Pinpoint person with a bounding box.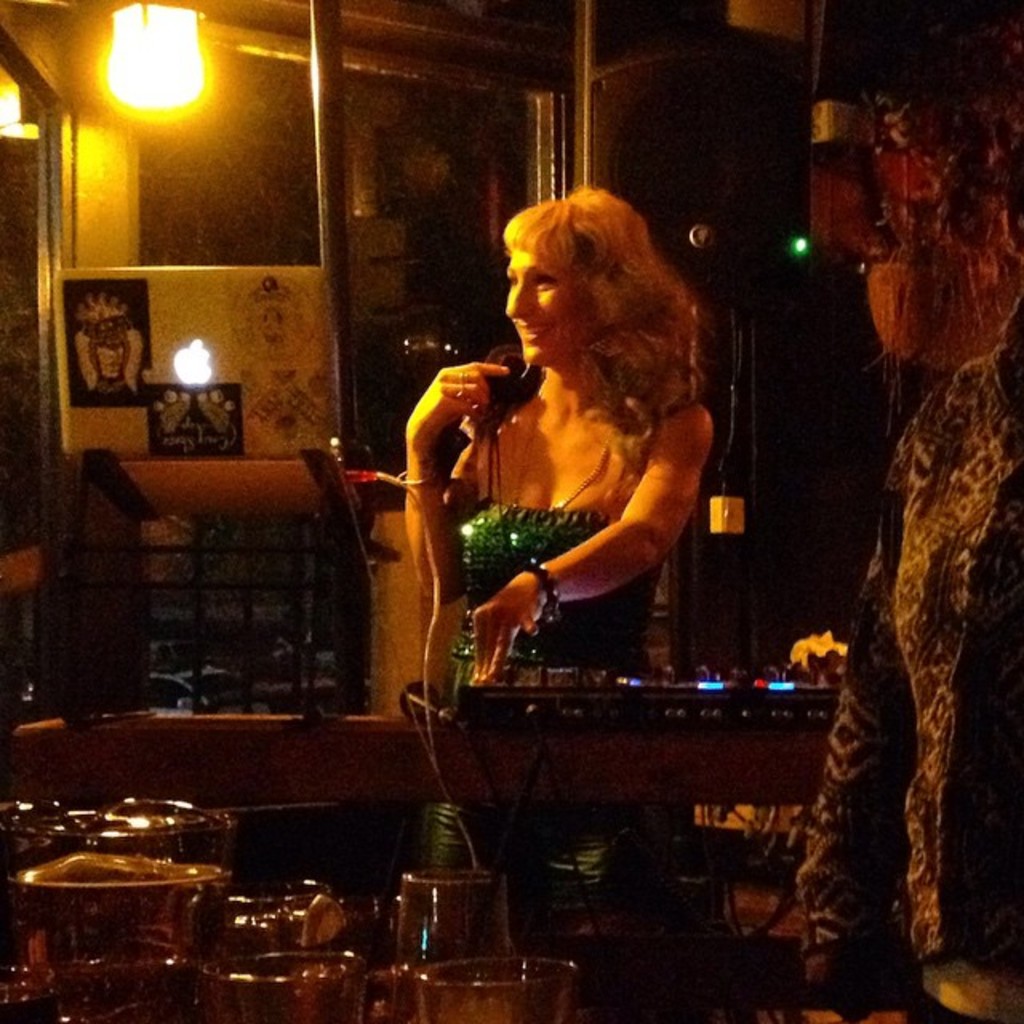
l=402, t=190, r=715, b=909.
